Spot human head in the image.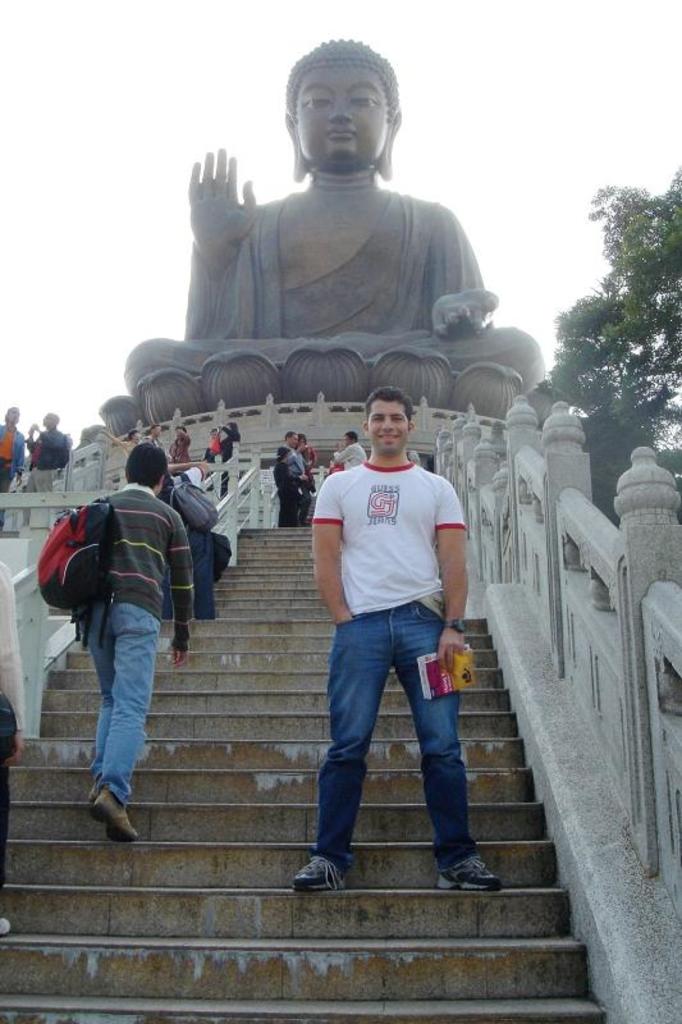
human head found at 122/439/171/499.
